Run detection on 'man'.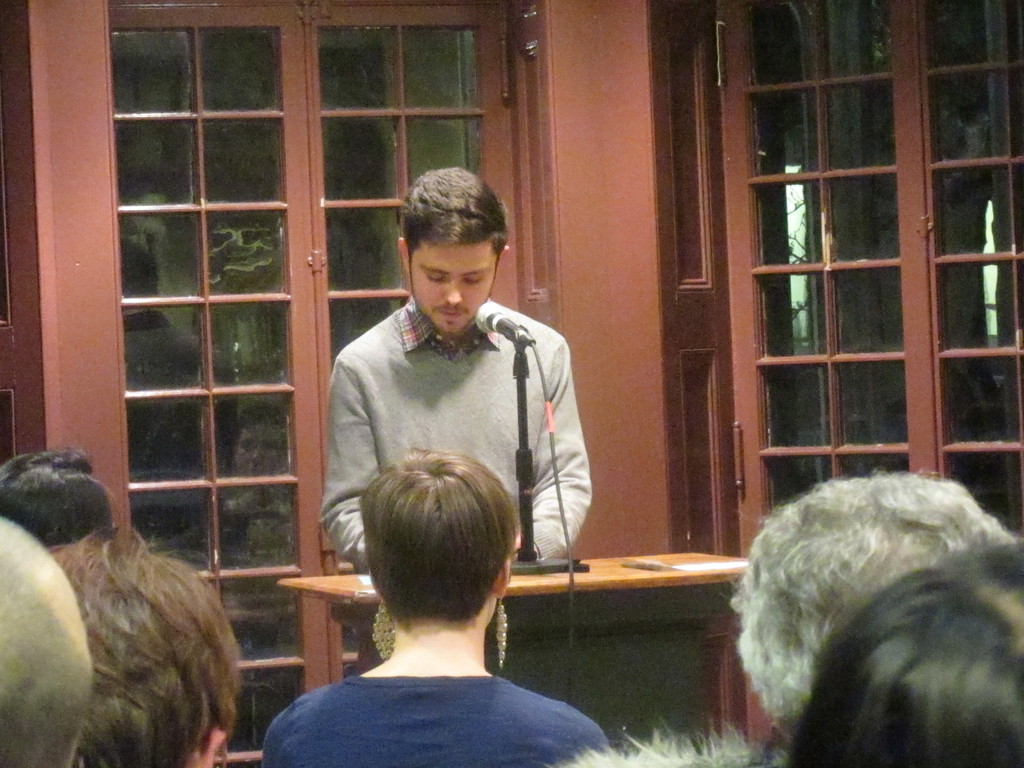
Result: box(315, 164, 598, 573).
